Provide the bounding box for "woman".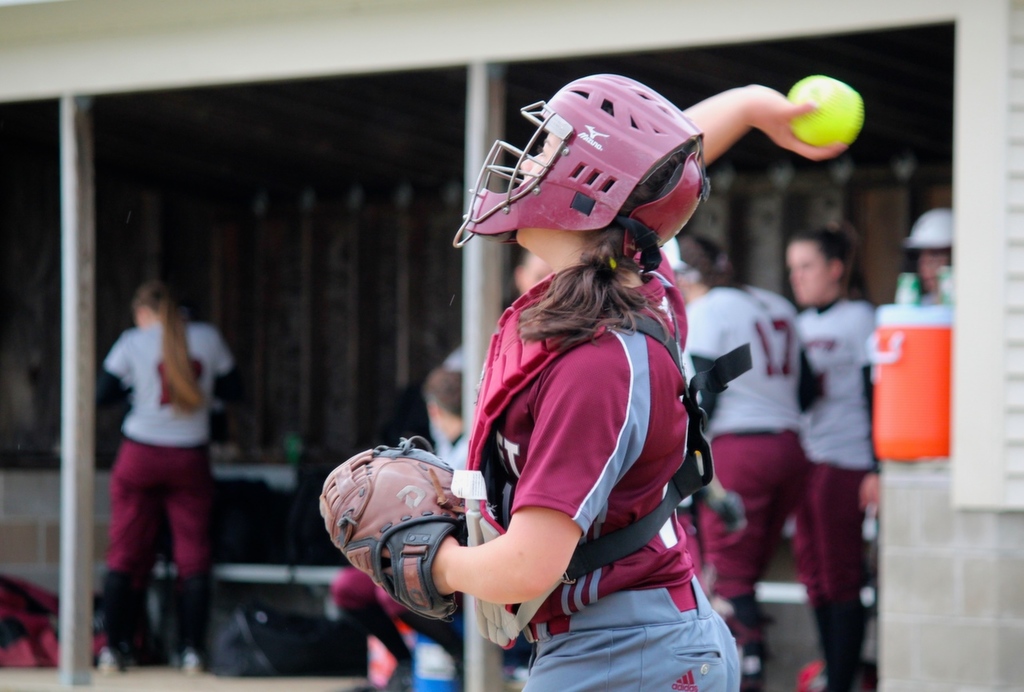
657:230:819:691.
